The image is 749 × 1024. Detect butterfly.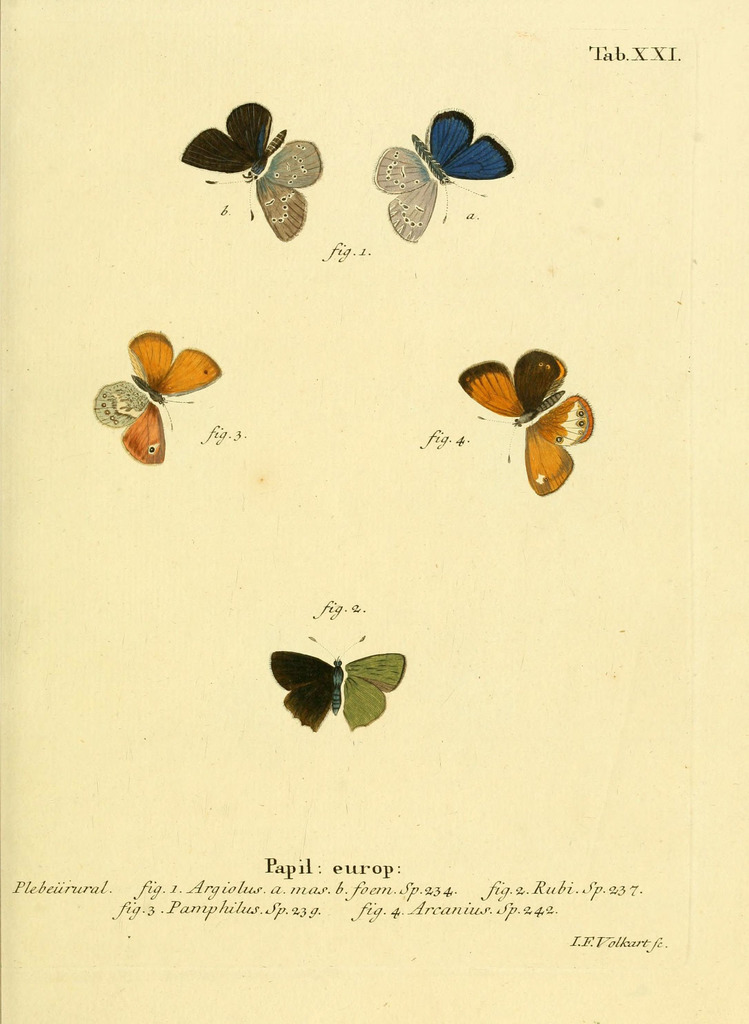
Detection: (172,101,348,241).
